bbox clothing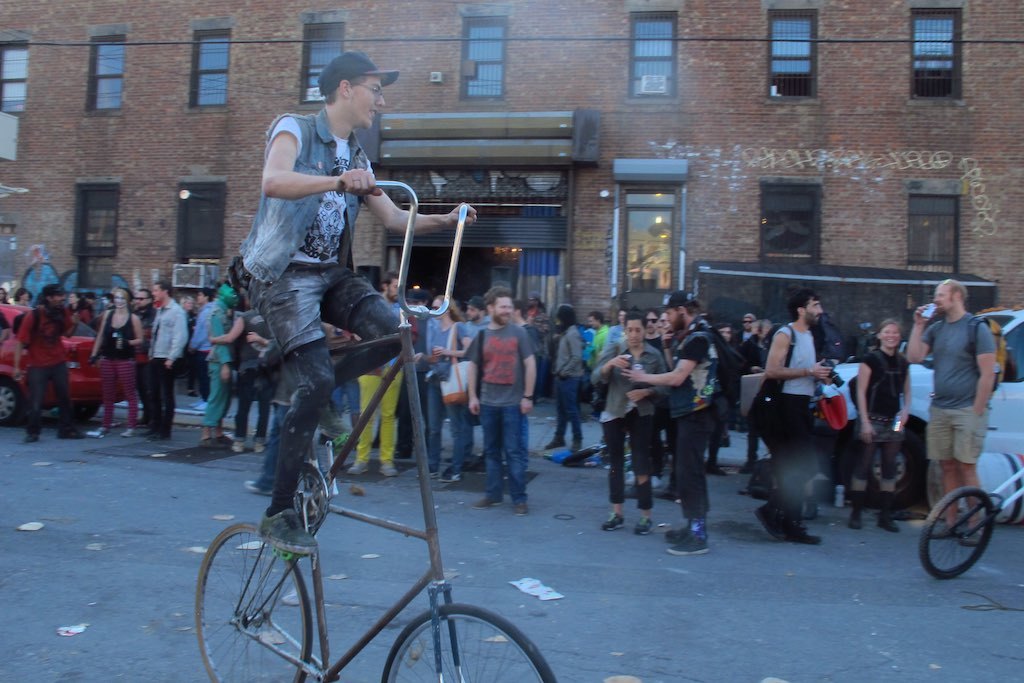
region(236, 295, 281, 440)
